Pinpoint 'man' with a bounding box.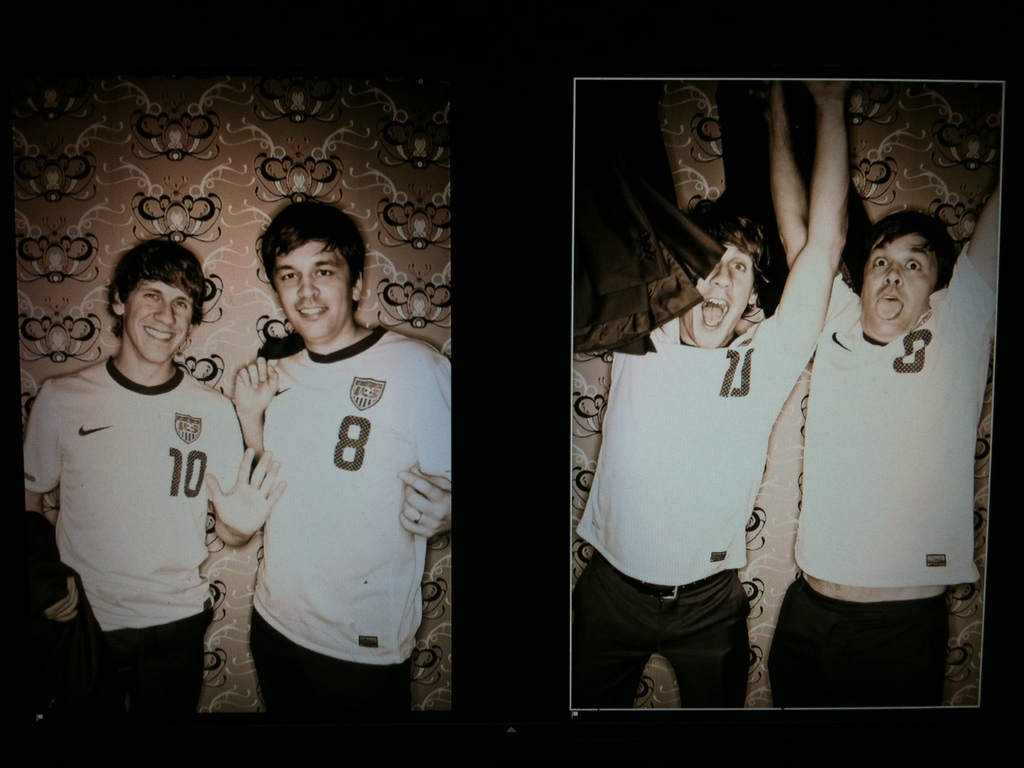
bbox(26, 207, 267, 719).
